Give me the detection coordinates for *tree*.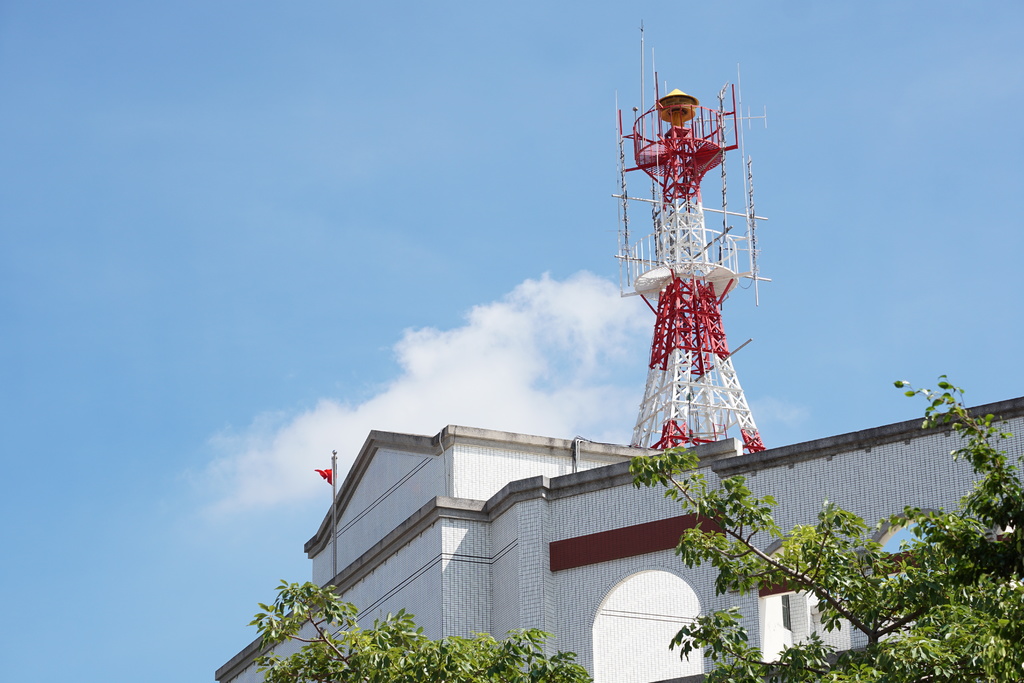
pyautogui.locateOnScreen(633, 388, 1020, 680).
